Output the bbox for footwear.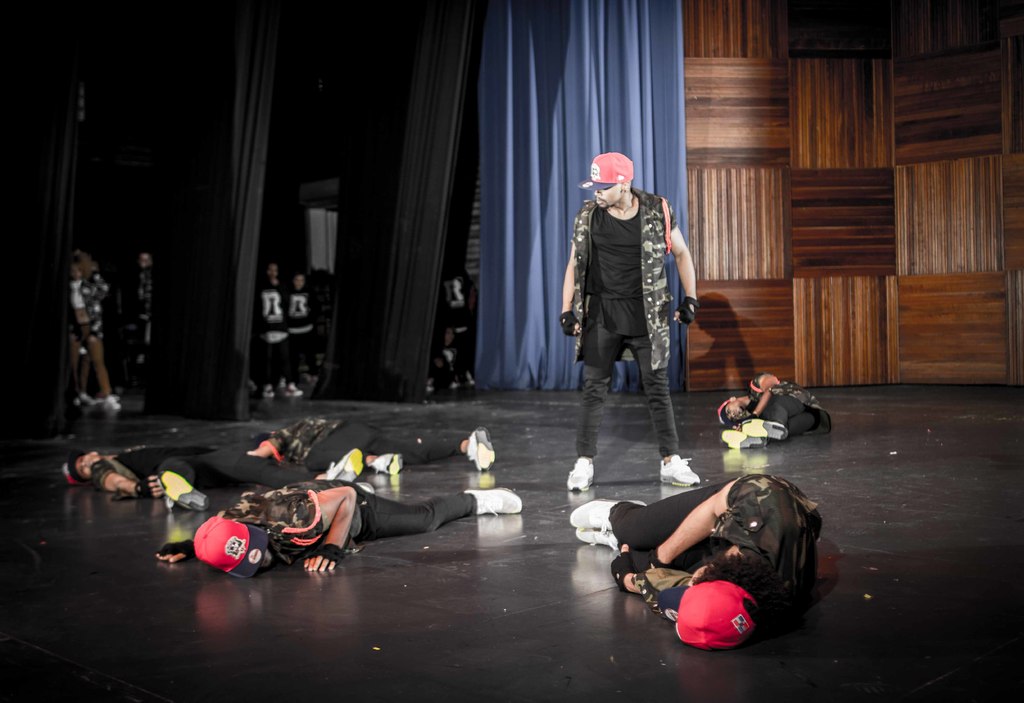
bbox(269, 386, 289, 405).
